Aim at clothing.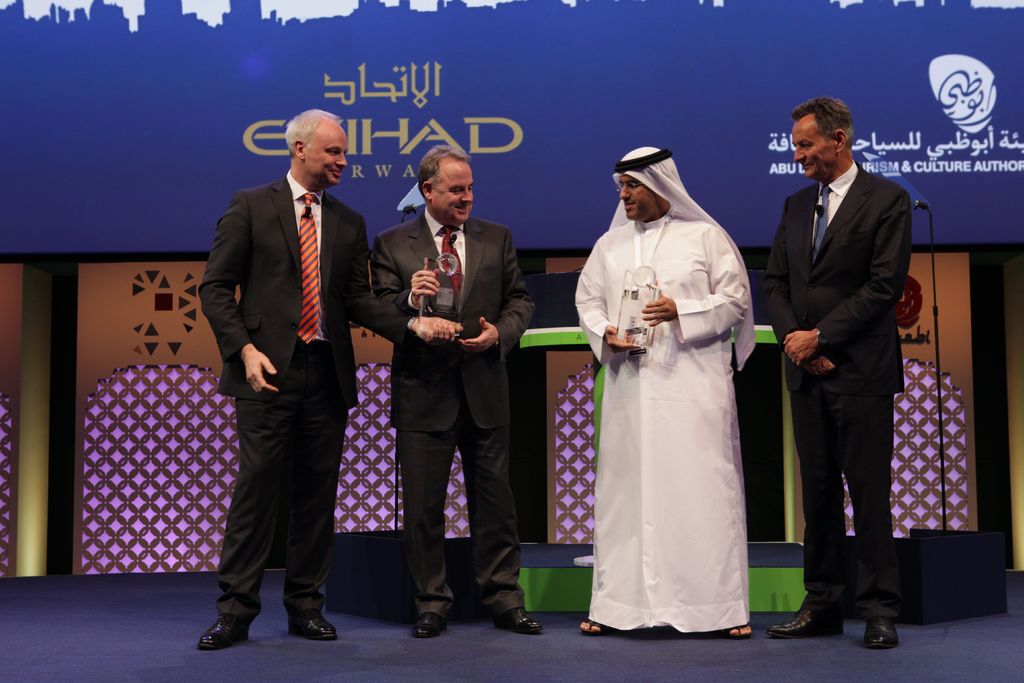
Aimed at bbox=[364, 204, 534, 627].
